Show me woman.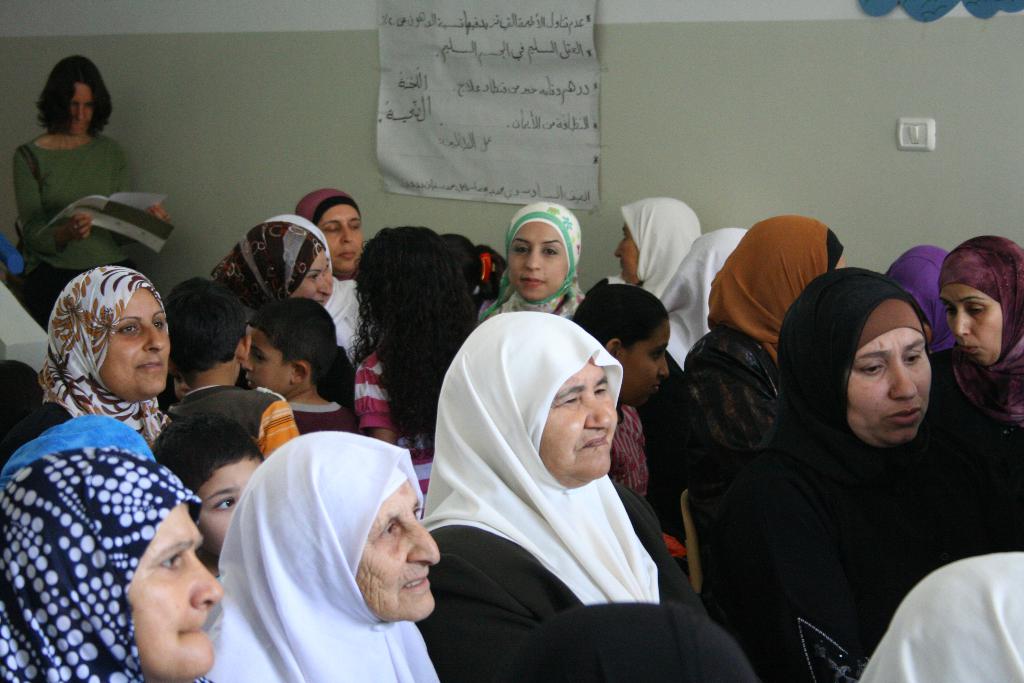
woman is here: (0, 446, 224, 682).
